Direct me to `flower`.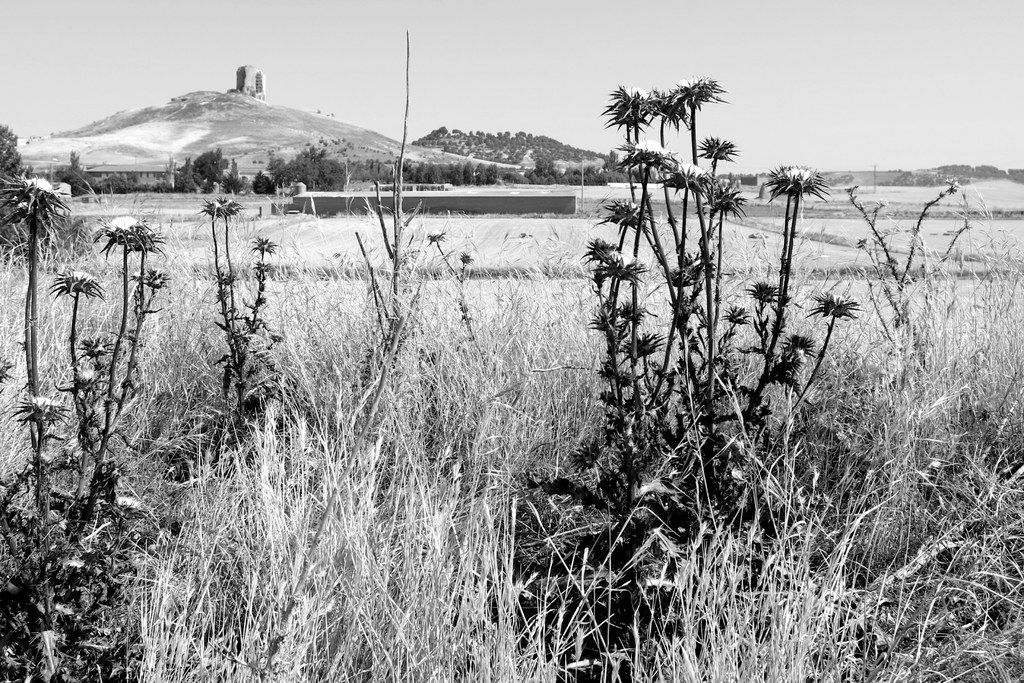
Direction: (x1=250, y1=241, x2=280, y2=257).
